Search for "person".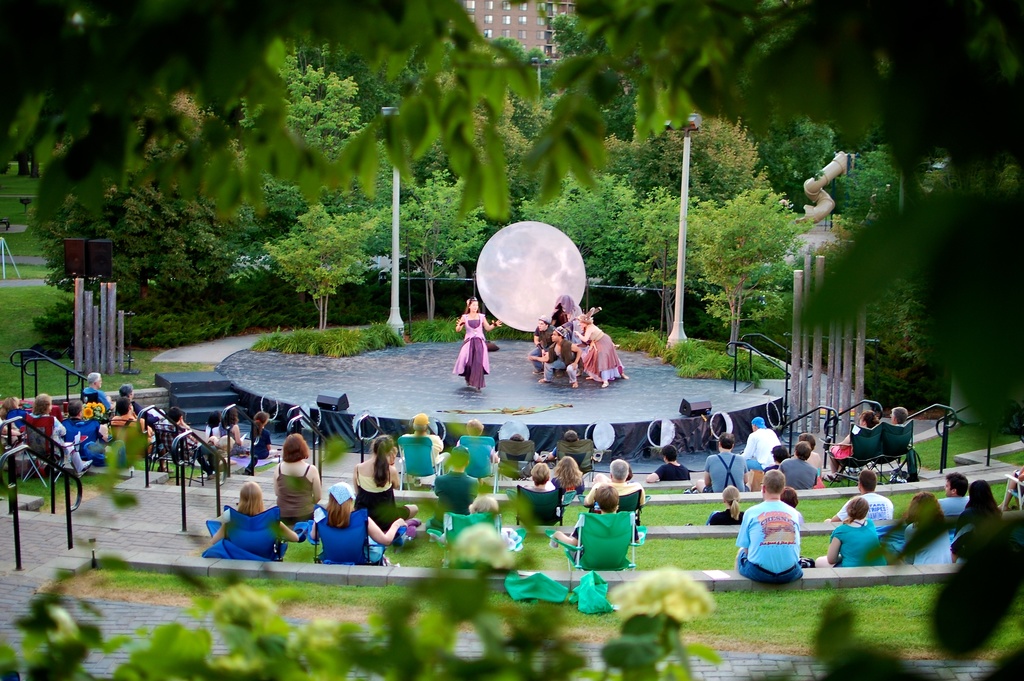
Found at [774,482,798,508].
